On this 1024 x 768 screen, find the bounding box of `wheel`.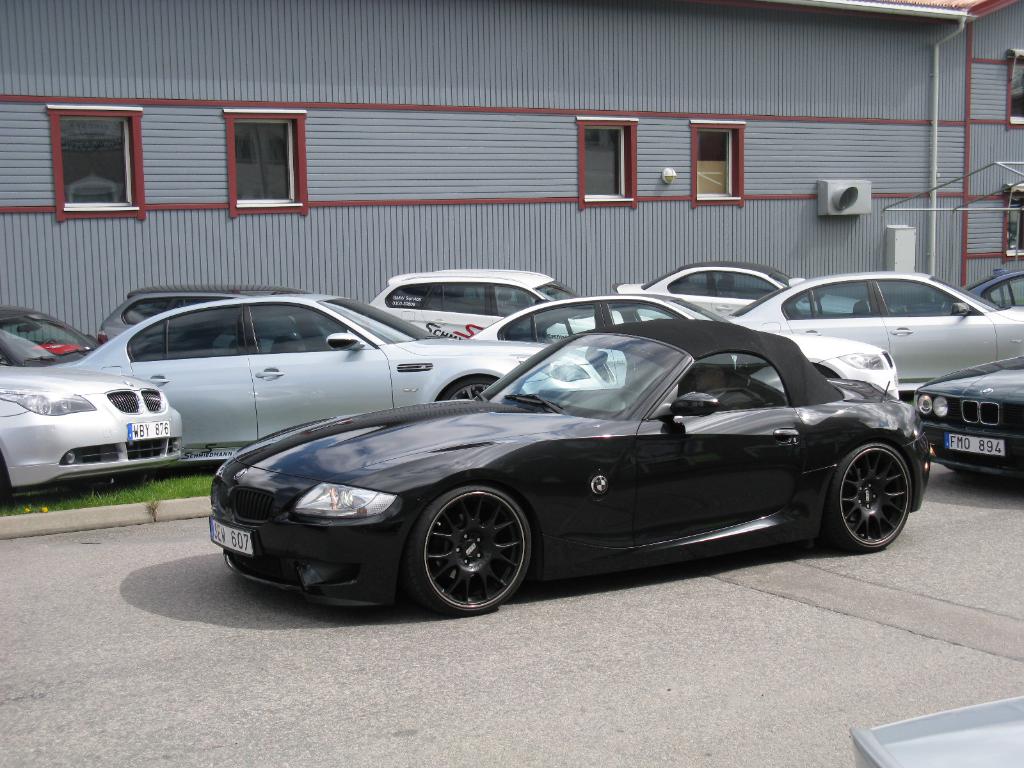
Bounding box: [x1=823, y1=442, x2=913, y2=553].
